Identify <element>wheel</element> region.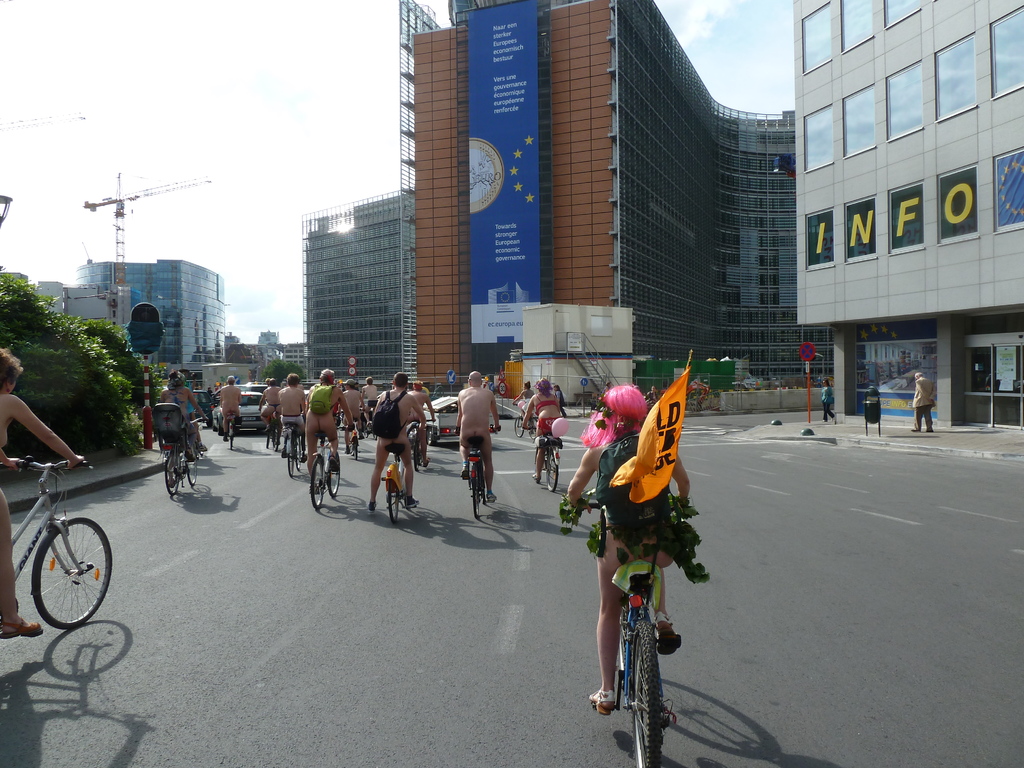
Region: select_region(283, 434, 295, 487).
